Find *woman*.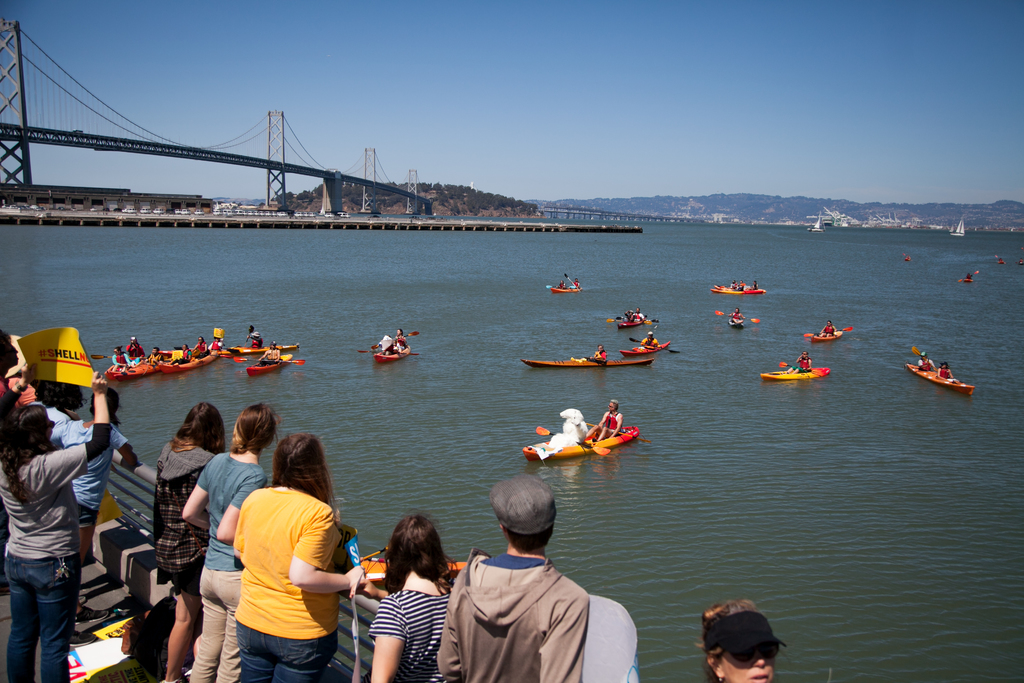
(x1=0, y1=362, x2=111, y2=682).
